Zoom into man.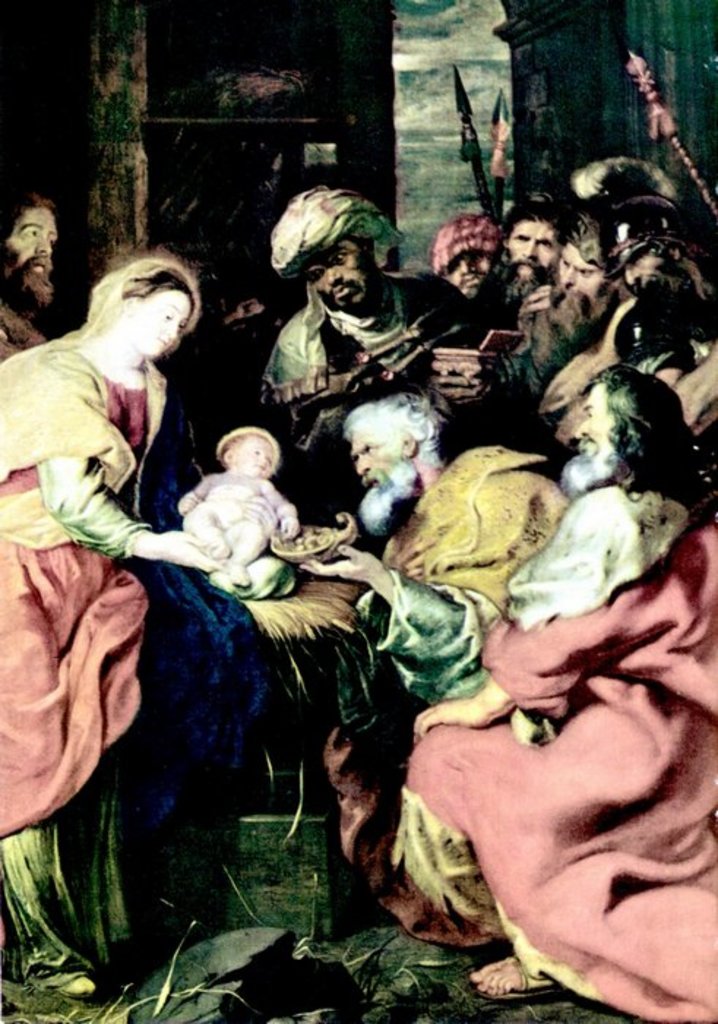
Zoom target: left=0, top=187, right=56, bottom=367.
